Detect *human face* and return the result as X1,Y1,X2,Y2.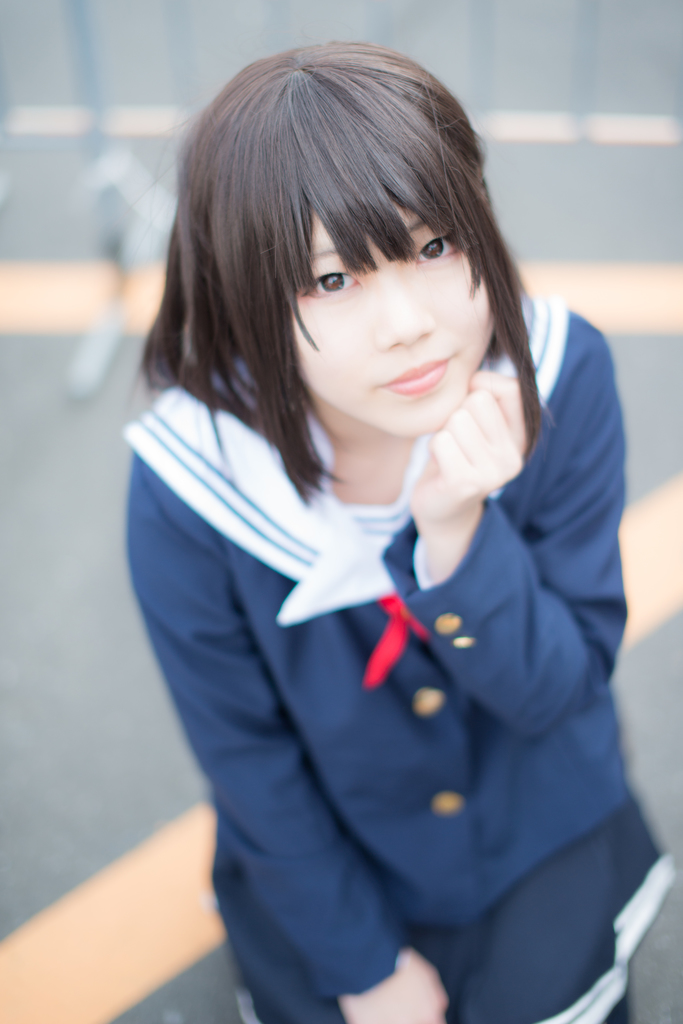
301,208,495,441.
